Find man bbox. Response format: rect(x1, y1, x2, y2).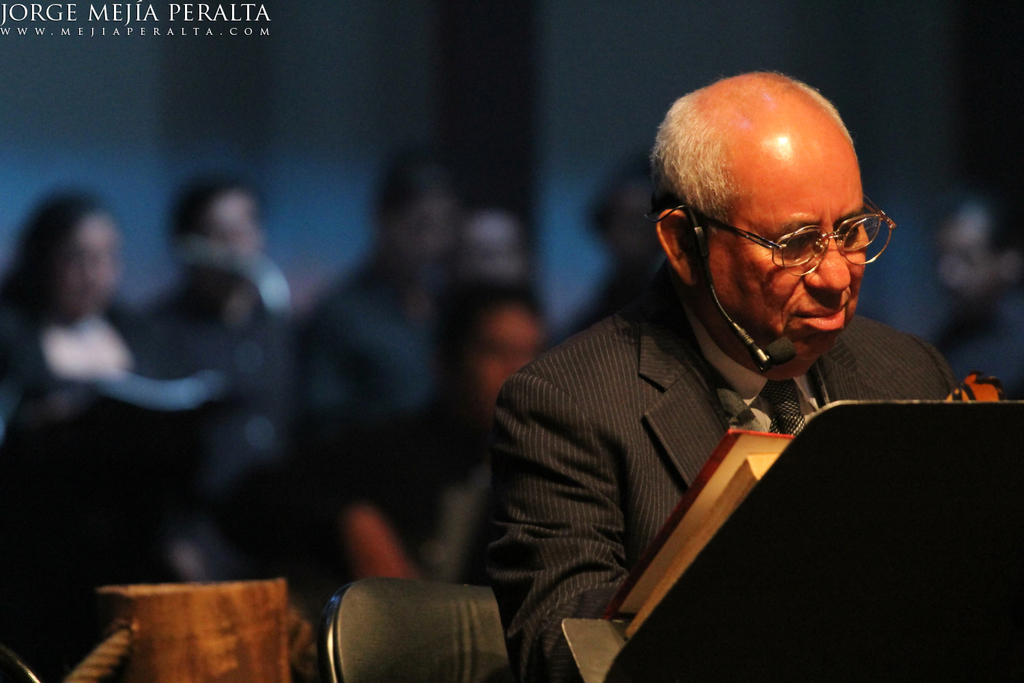
rect(418, 65, 991, 668).
